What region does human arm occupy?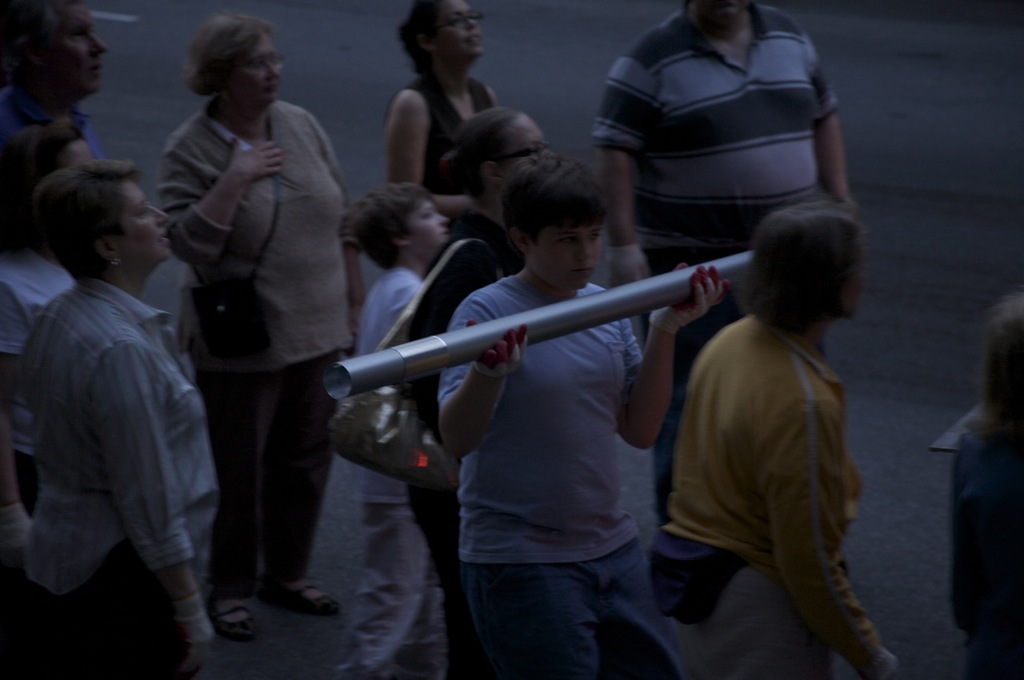
region(155, 135, 282, 272).
